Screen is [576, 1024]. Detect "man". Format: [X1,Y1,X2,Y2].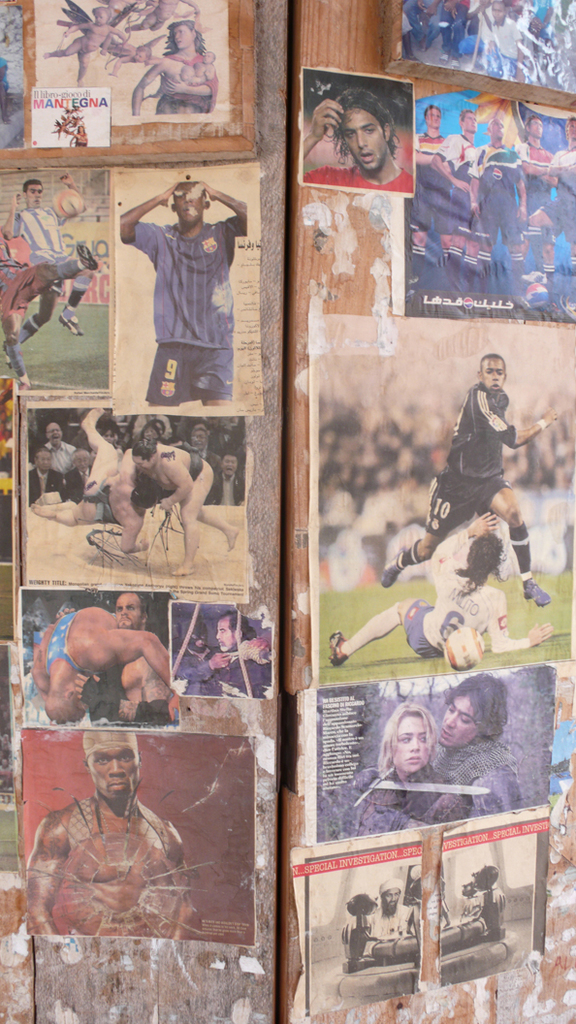
[343,872,419,958].
